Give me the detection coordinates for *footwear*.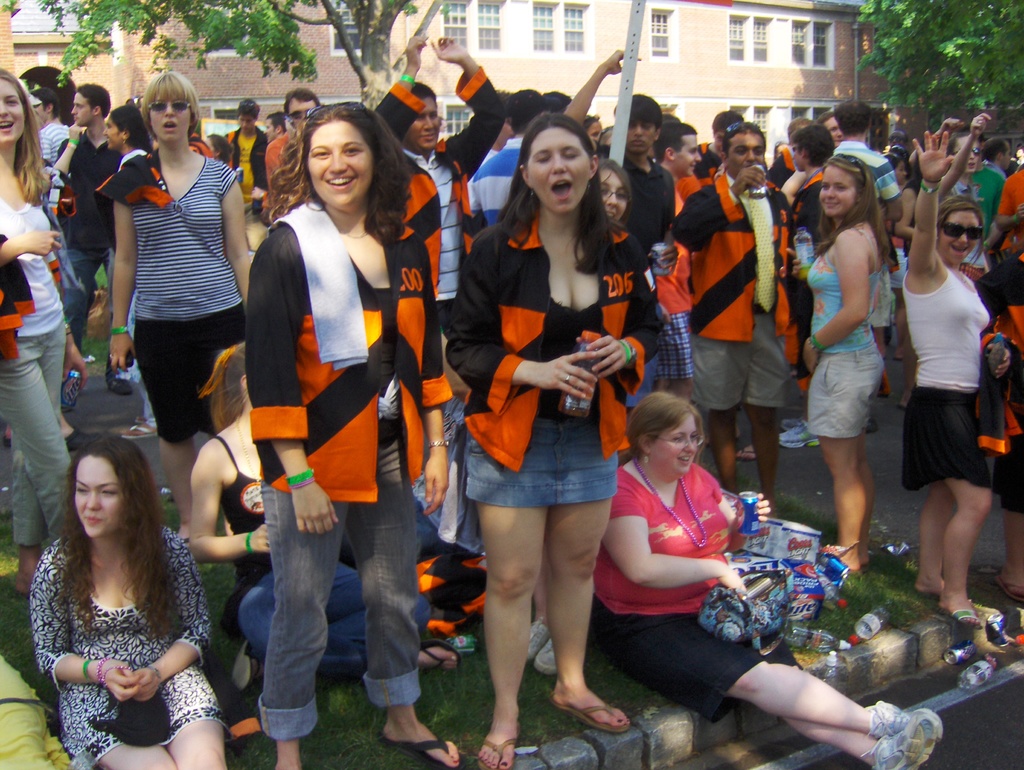
crop(864, 715, 936, 769).
